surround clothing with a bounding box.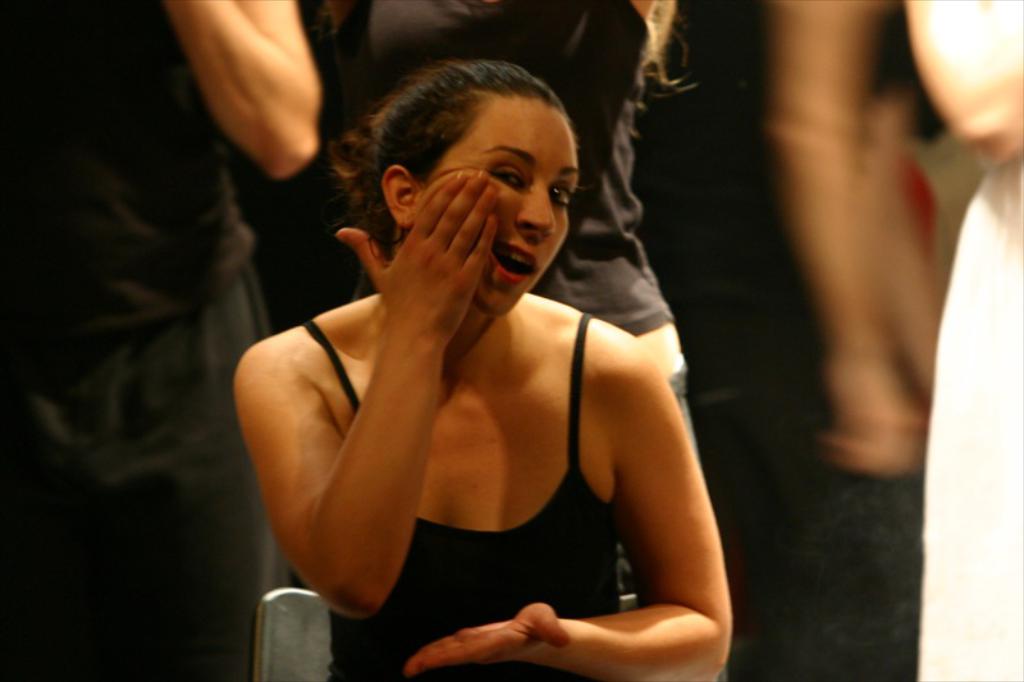
Rect(0, 0, 253, 681).
